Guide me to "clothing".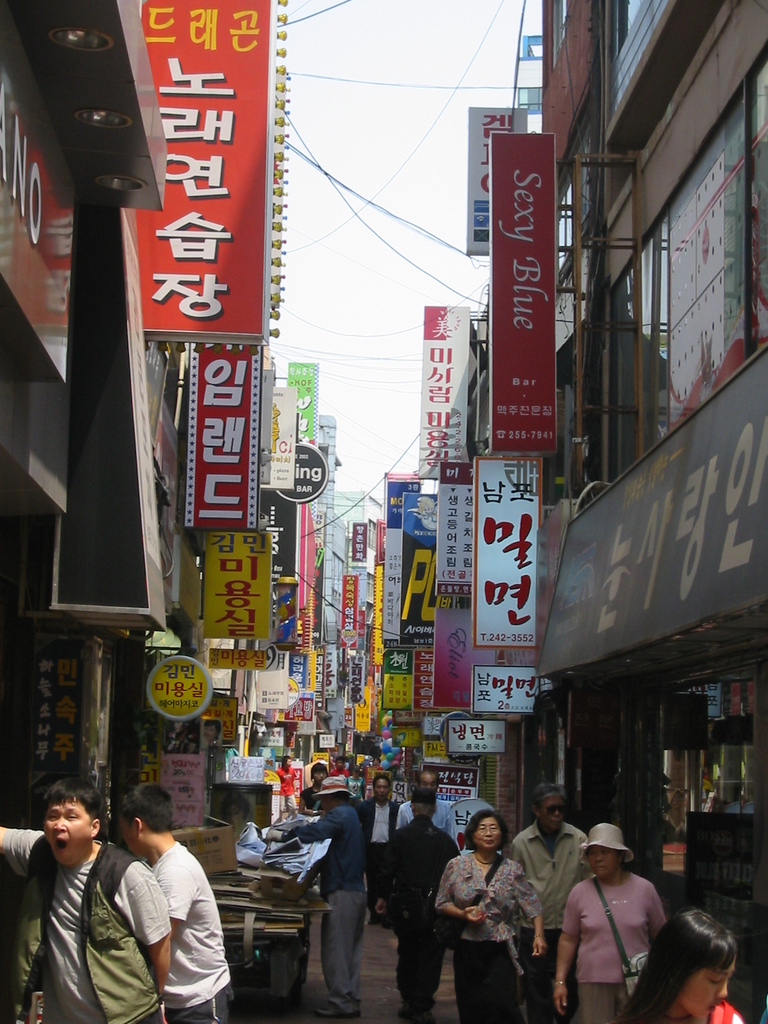
Guidance: (293, 772, 328, 804).
